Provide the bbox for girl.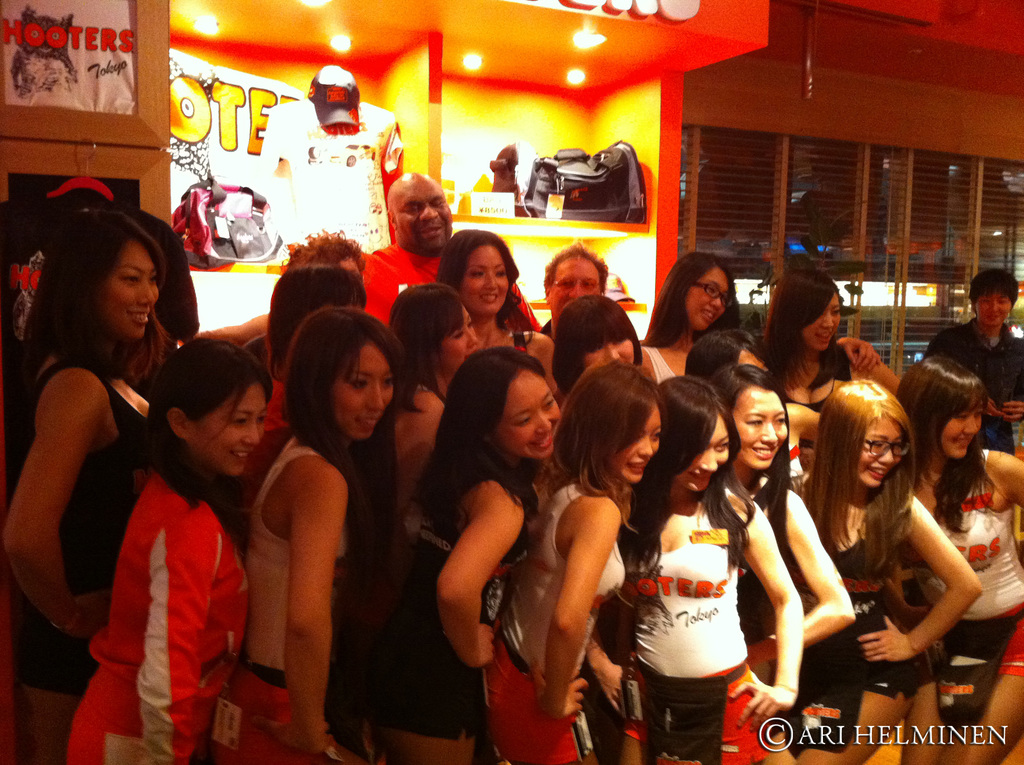
{"x1": 800, "y1": 380, "x2": 980, "y2": 764}.
